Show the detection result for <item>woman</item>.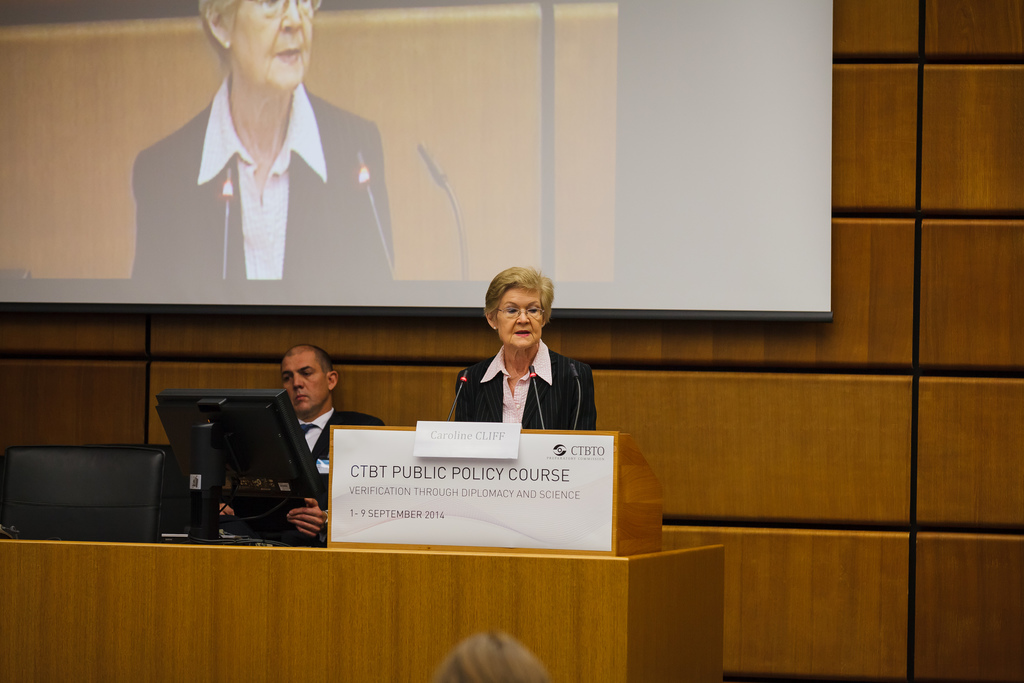
452, 268, 598, 435.
